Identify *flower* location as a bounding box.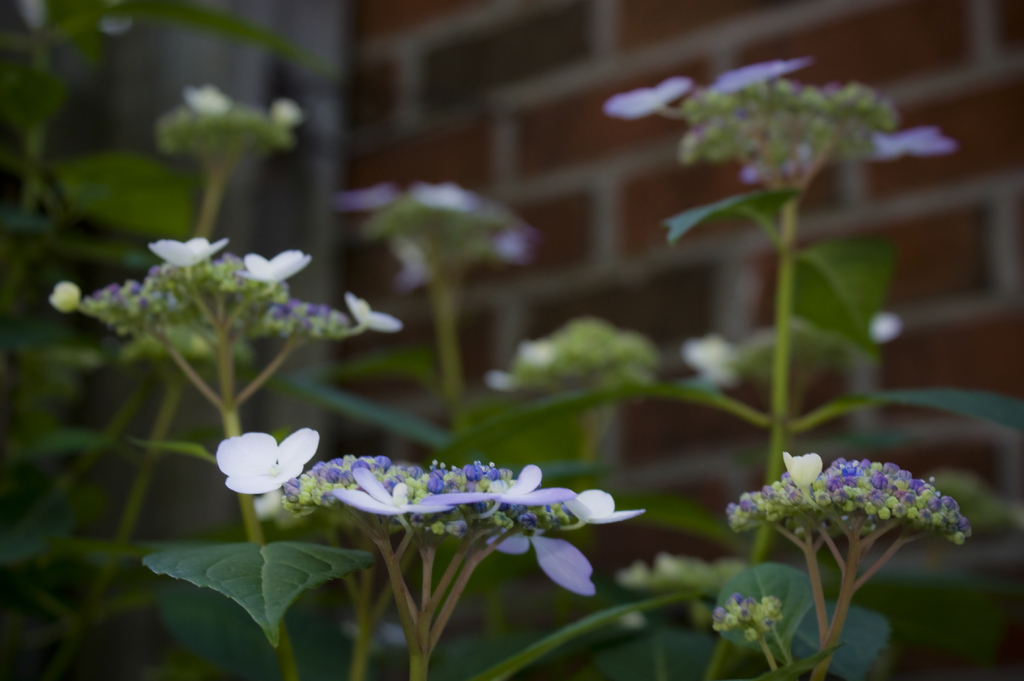
<region>417, 464, 579, 520</region>.
